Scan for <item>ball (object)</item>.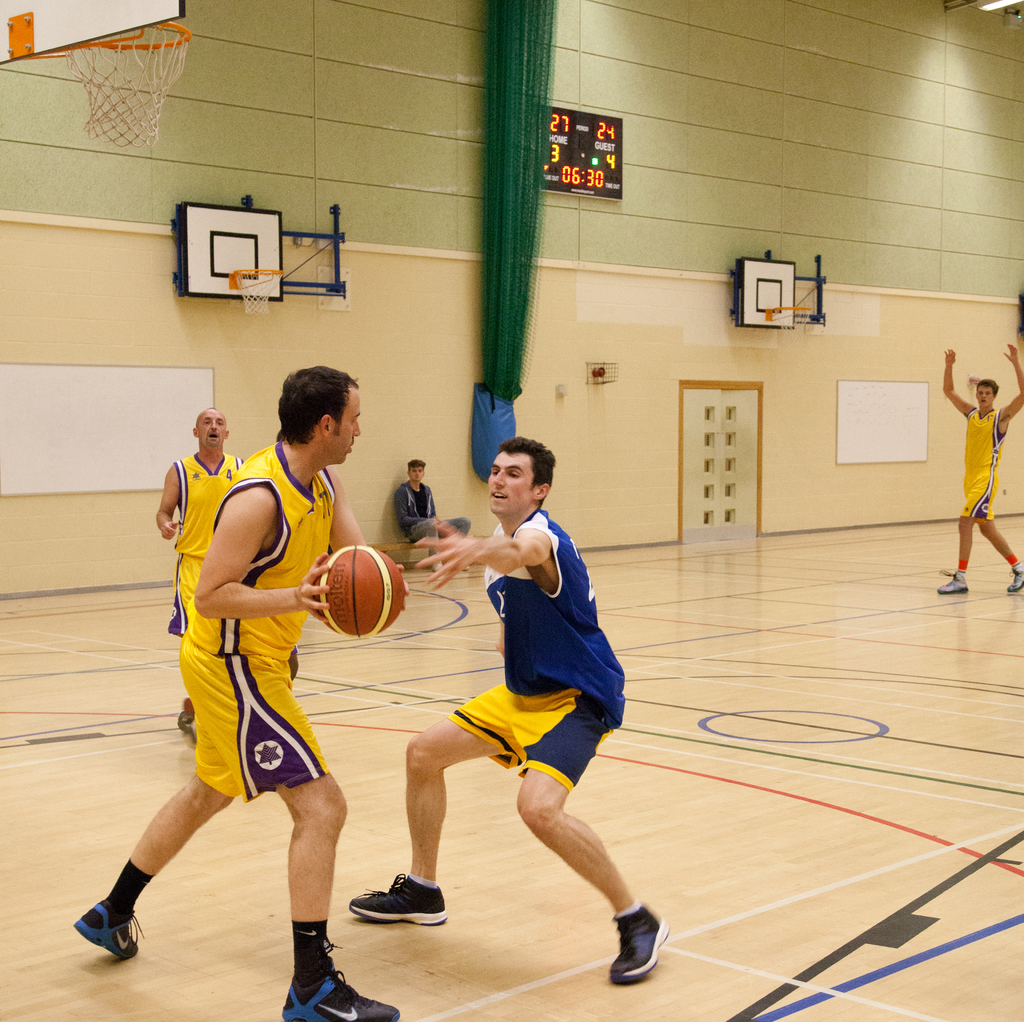
Scan result: box(313, 546, 409, 635).
